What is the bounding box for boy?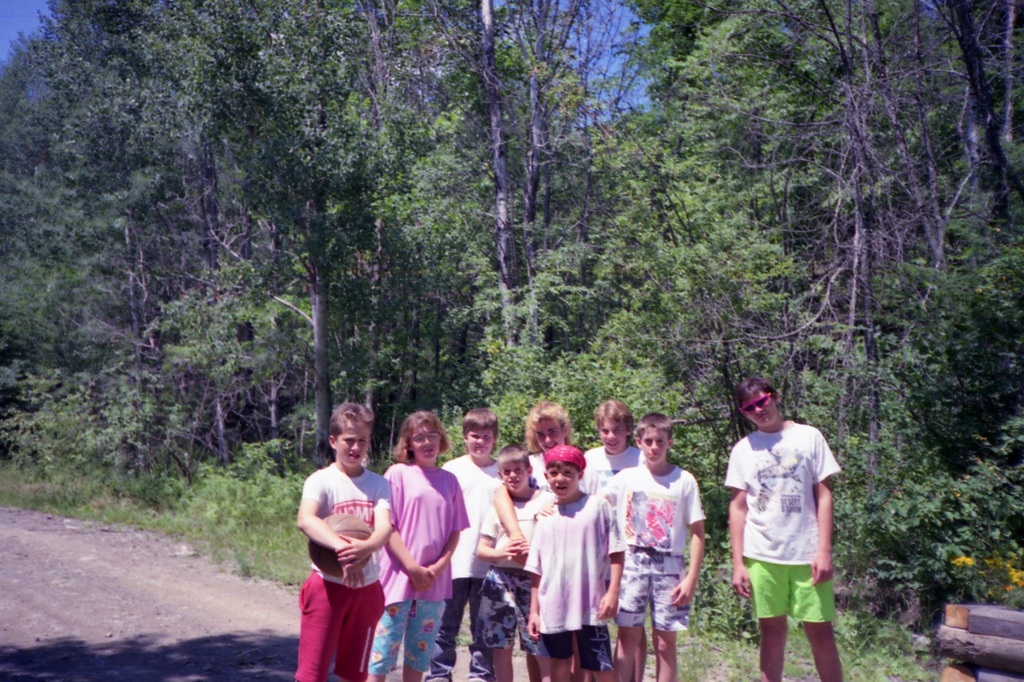
bbox=(584, 399, 648, 495).
